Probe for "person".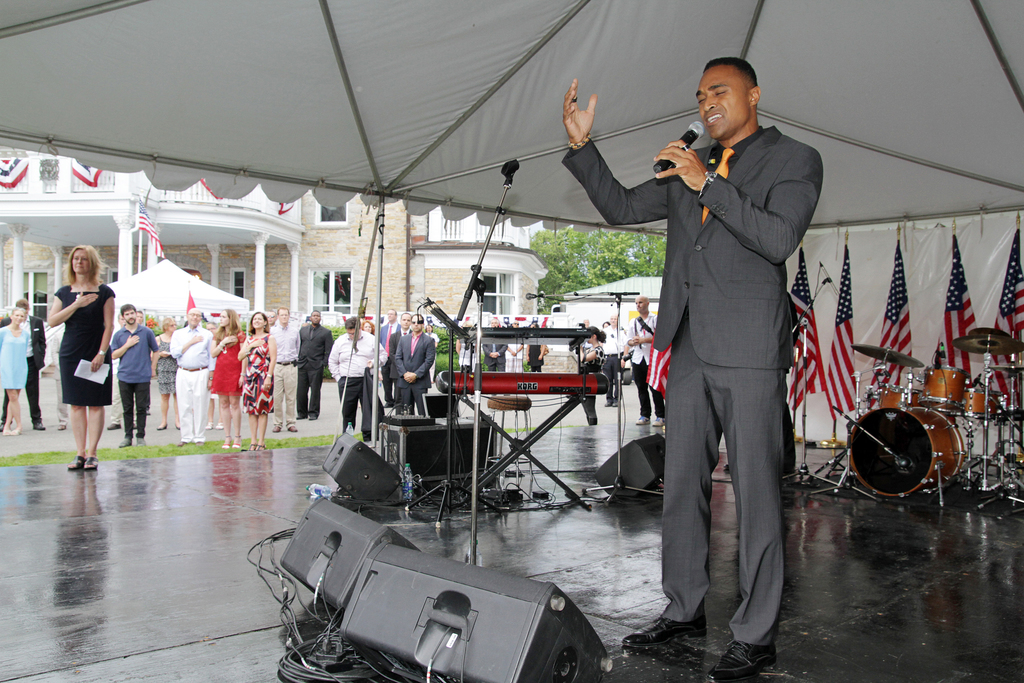
Probe result: [382, 311, 407, 385].
